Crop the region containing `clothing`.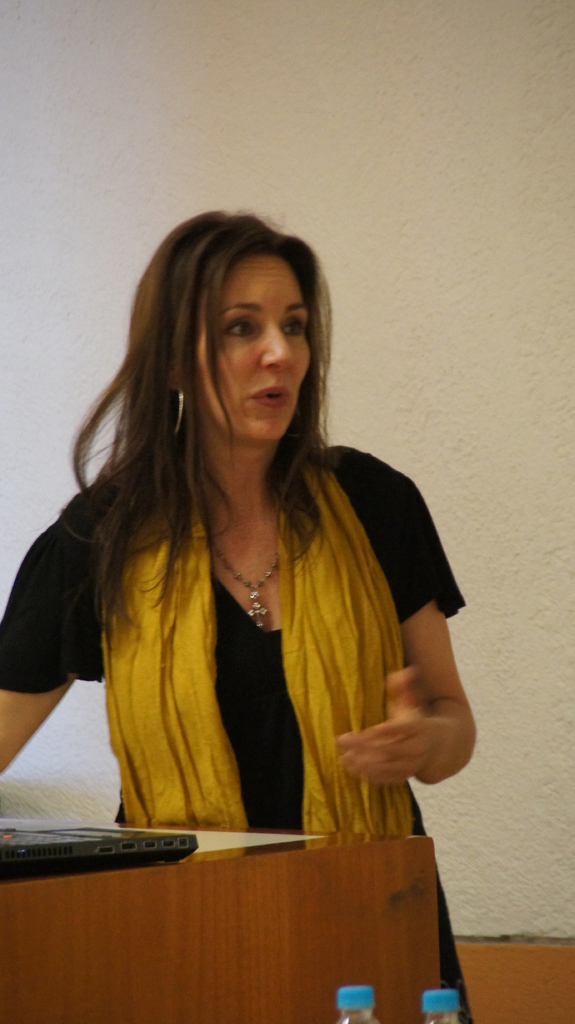
Crop region: (0, 435, 472, 1023).
